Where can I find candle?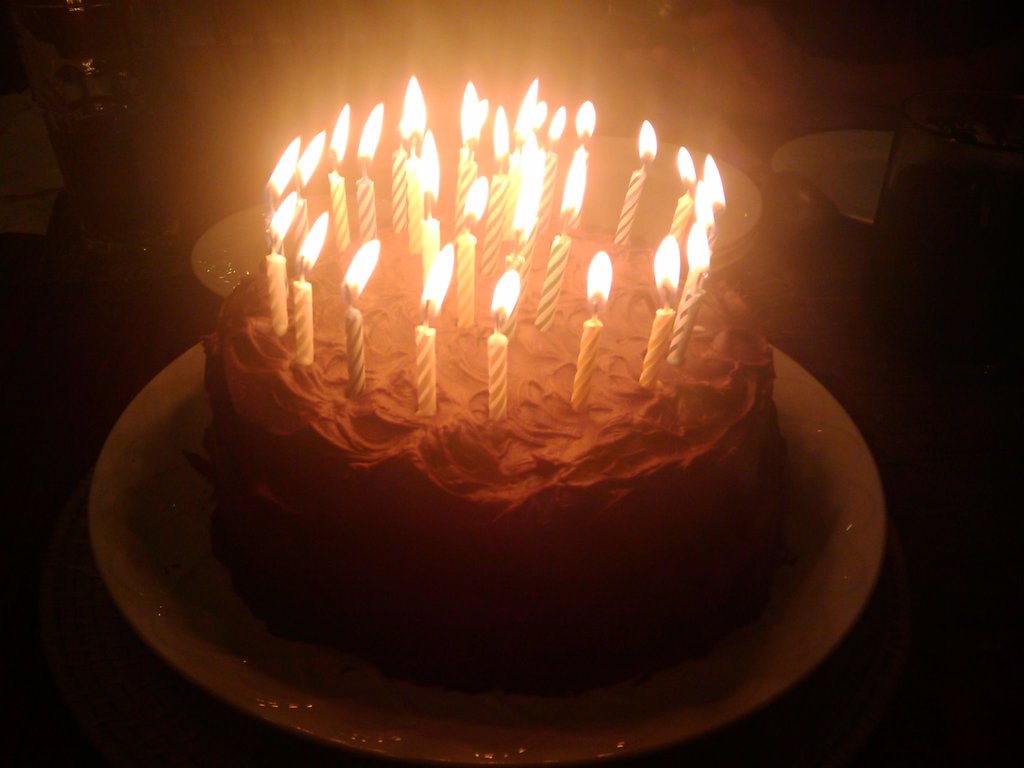
You can find it at (562,97,603,233).
